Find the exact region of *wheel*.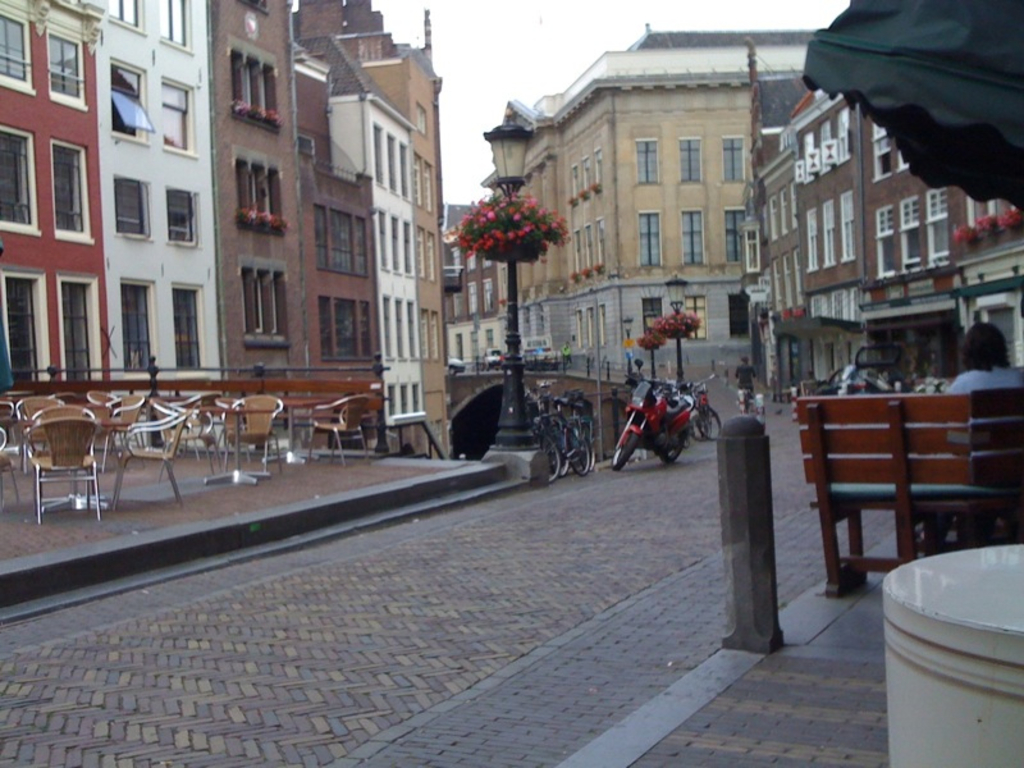
Exact region: x1=658, y1=435, x2=677, y2=461.
